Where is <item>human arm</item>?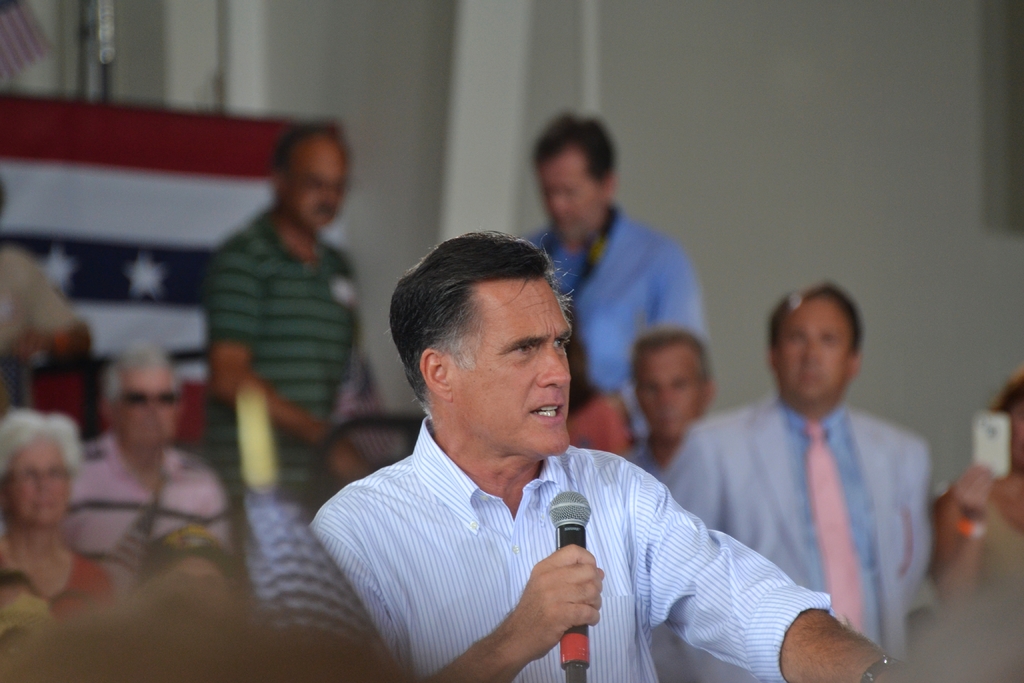
bbox(659, 420, 728, 531).
